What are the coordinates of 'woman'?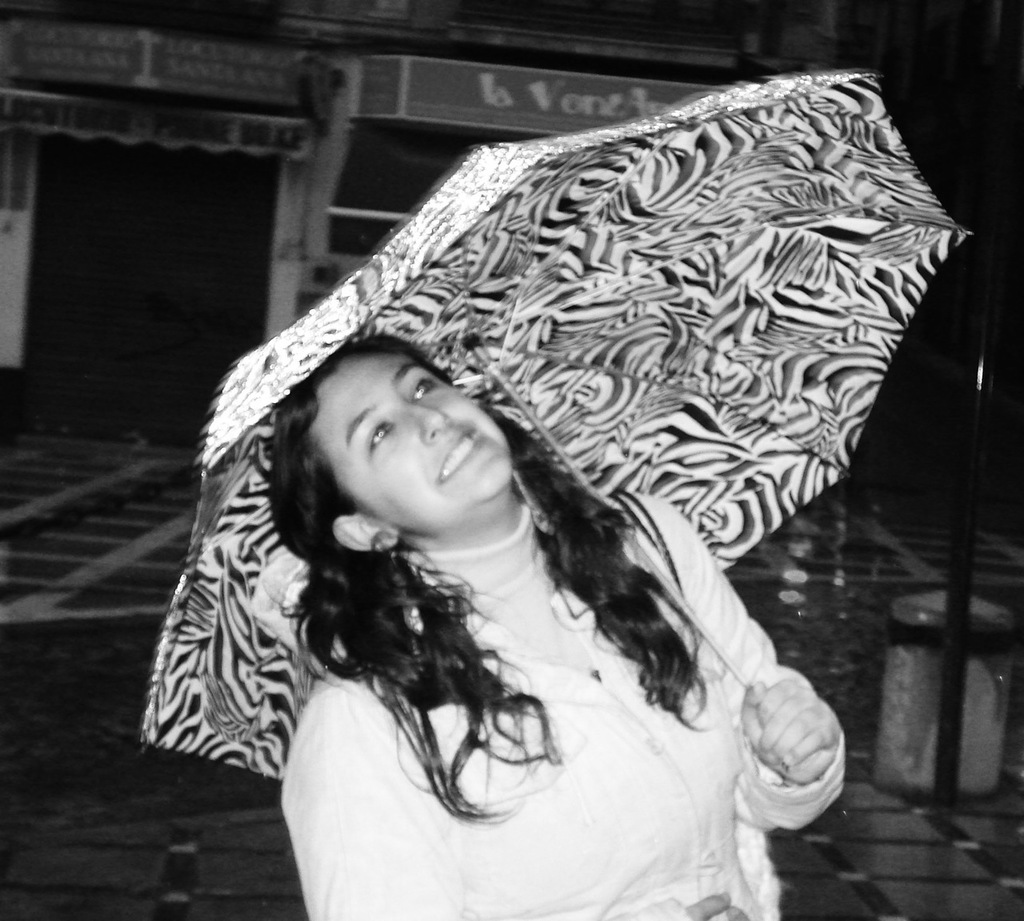
locate(262, 318, 857, 920).
